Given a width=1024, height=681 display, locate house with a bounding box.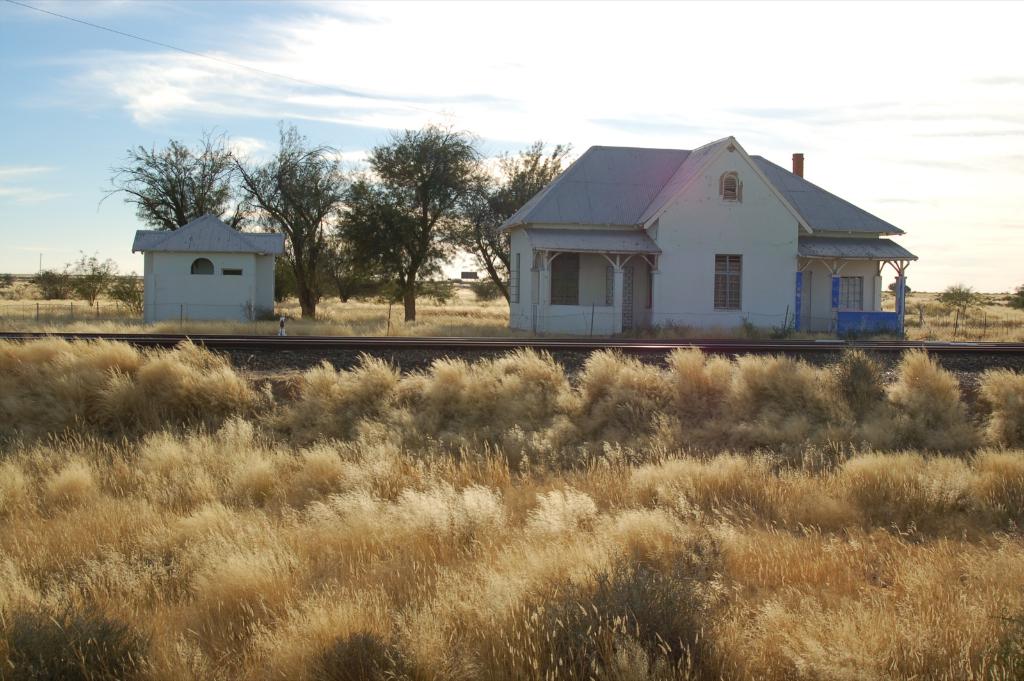
Located: region(115, 197, 308, 349).
